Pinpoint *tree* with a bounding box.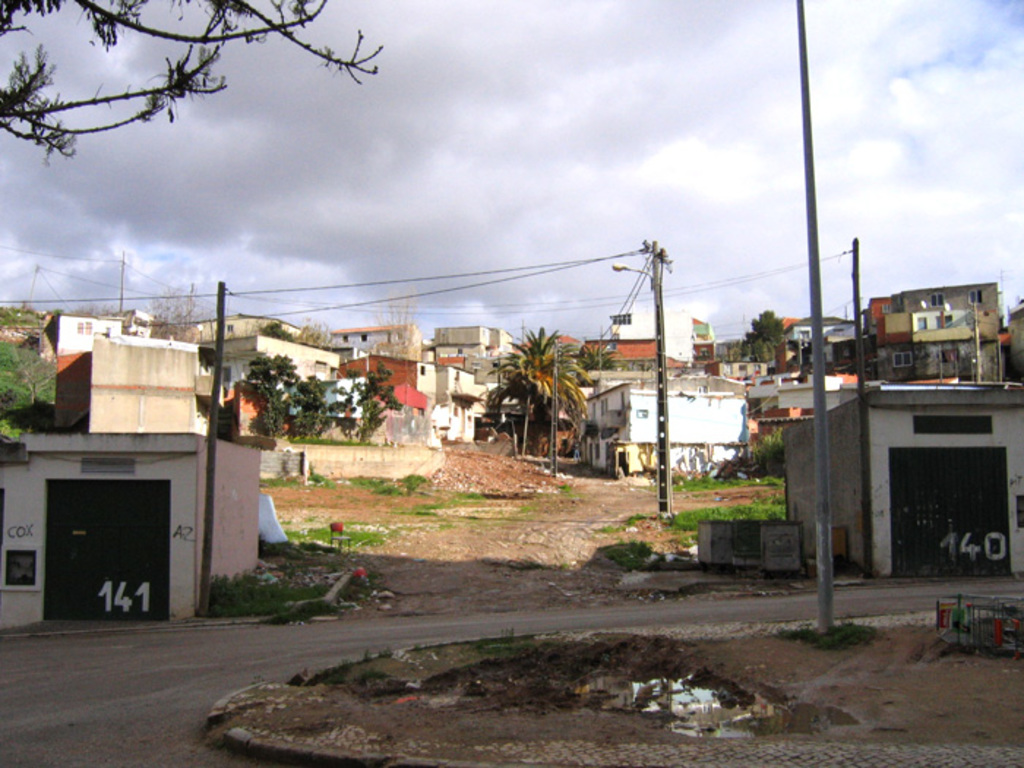
294/374/328/439.
